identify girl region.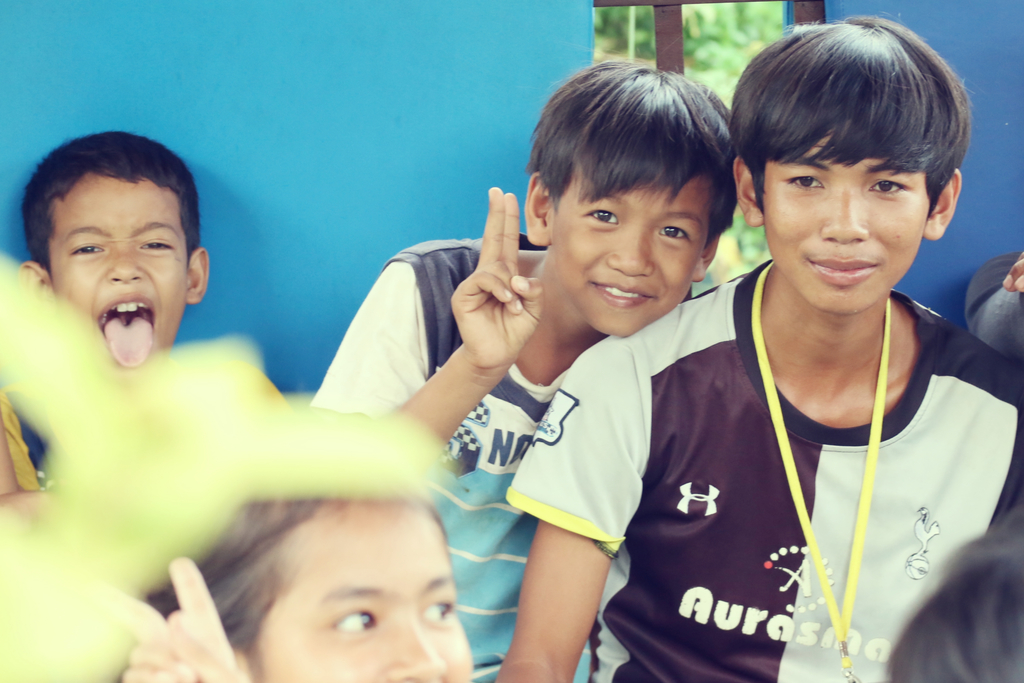
Region: (118, 491, 476, 682).
